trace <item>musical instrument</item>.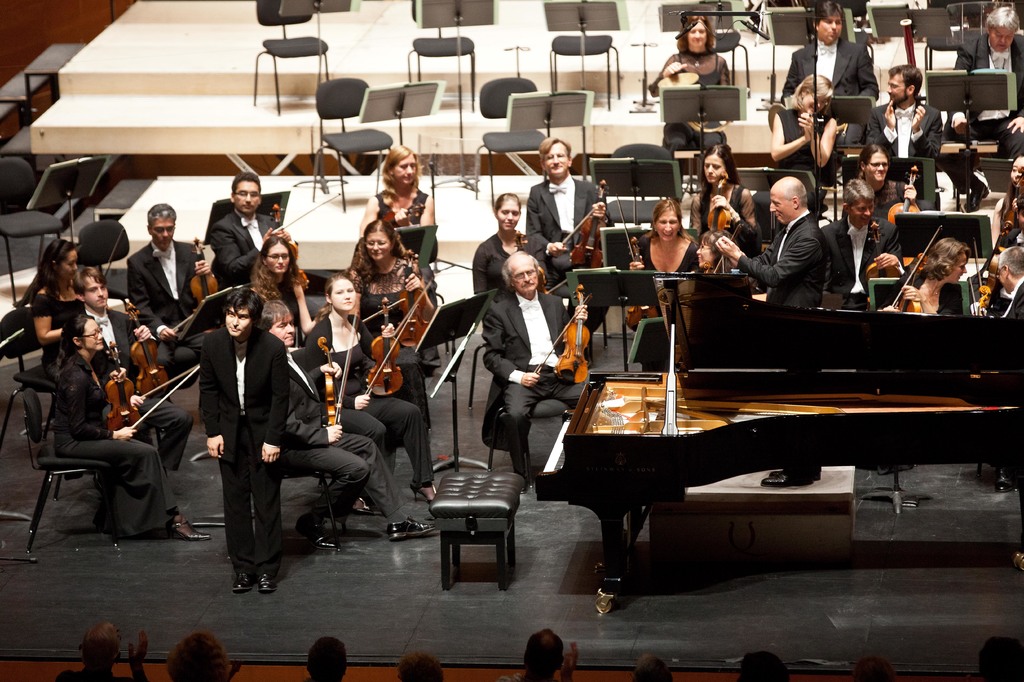
Traced to left=659, top=72, right=717, bottom=105.
